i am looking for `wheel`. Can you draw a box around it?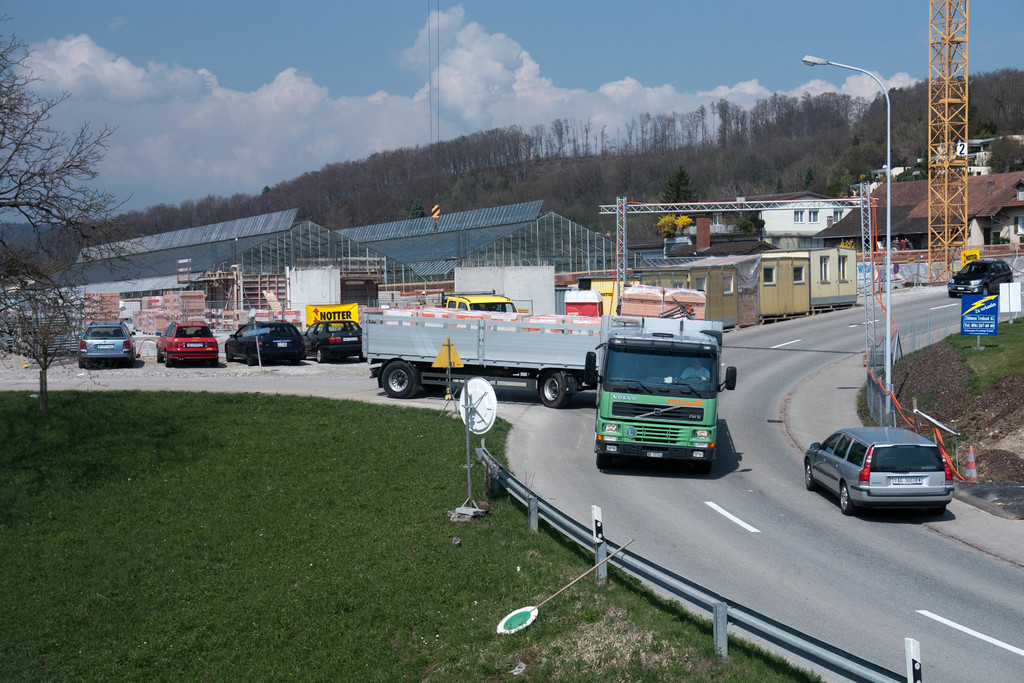
Sure, the bounding box is x1=380, y1=359, x2=417, y2=398.
